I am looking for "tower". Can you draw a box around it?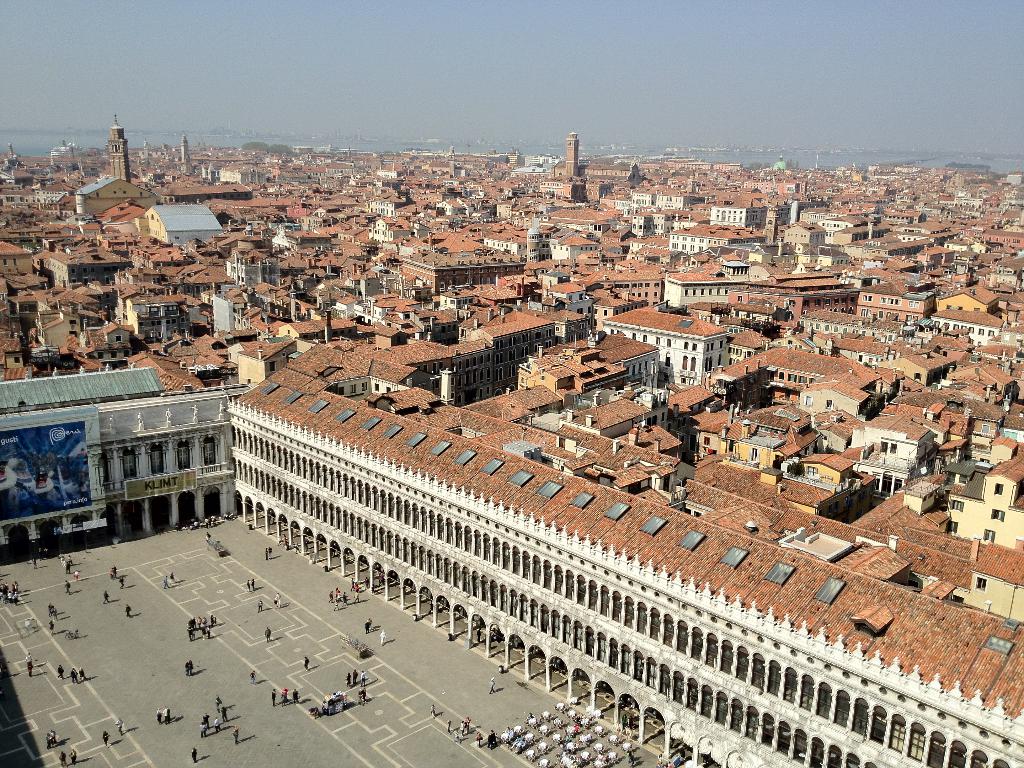
Sure, the bounding box is x1=108, y1=118, x2=131, y2=183.
